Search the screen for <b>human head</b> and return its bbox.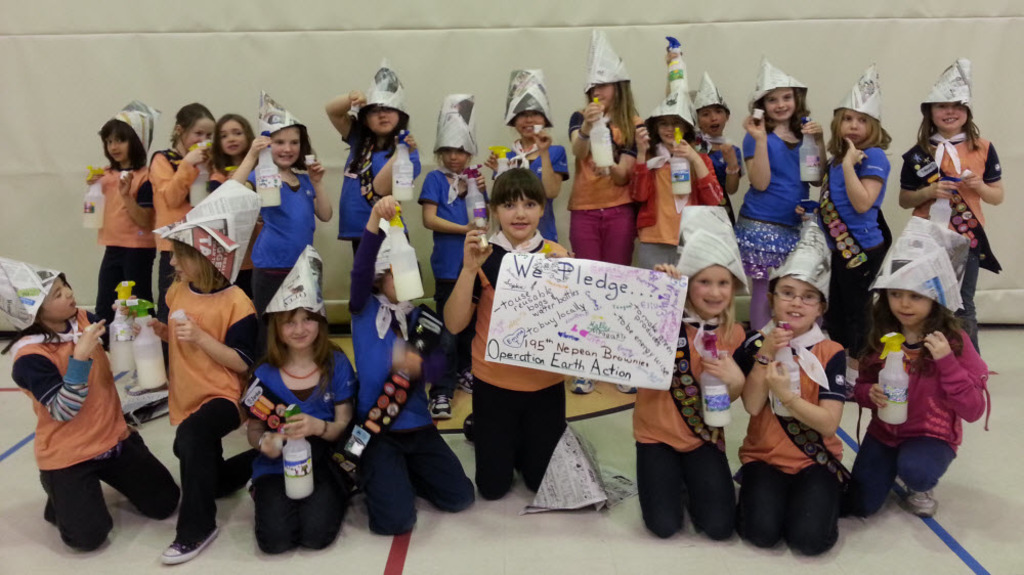
Found: bbox(27, 272, 77, 324).
